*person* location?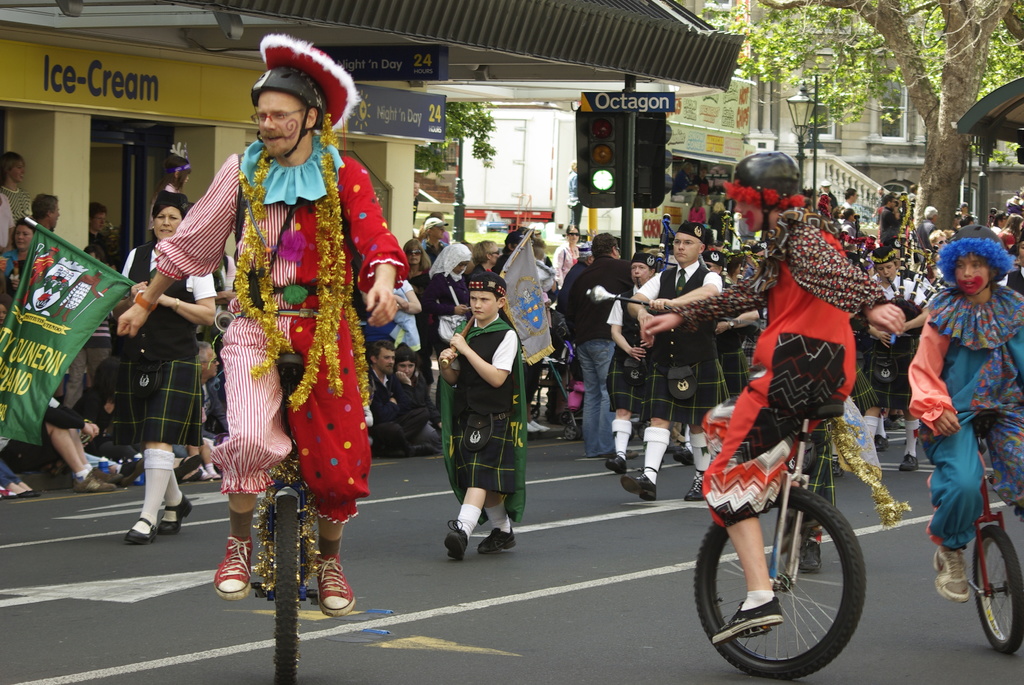
<region>467, 237, 509, 280</region>
